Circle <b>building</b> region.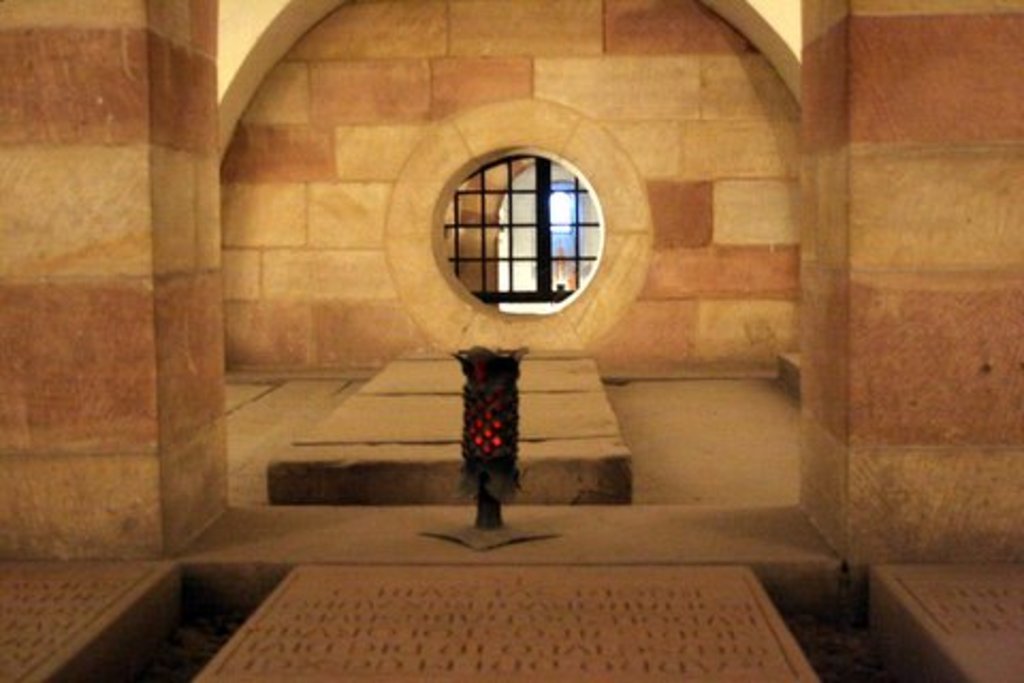
Region: [0, 0, 1022, 681].
